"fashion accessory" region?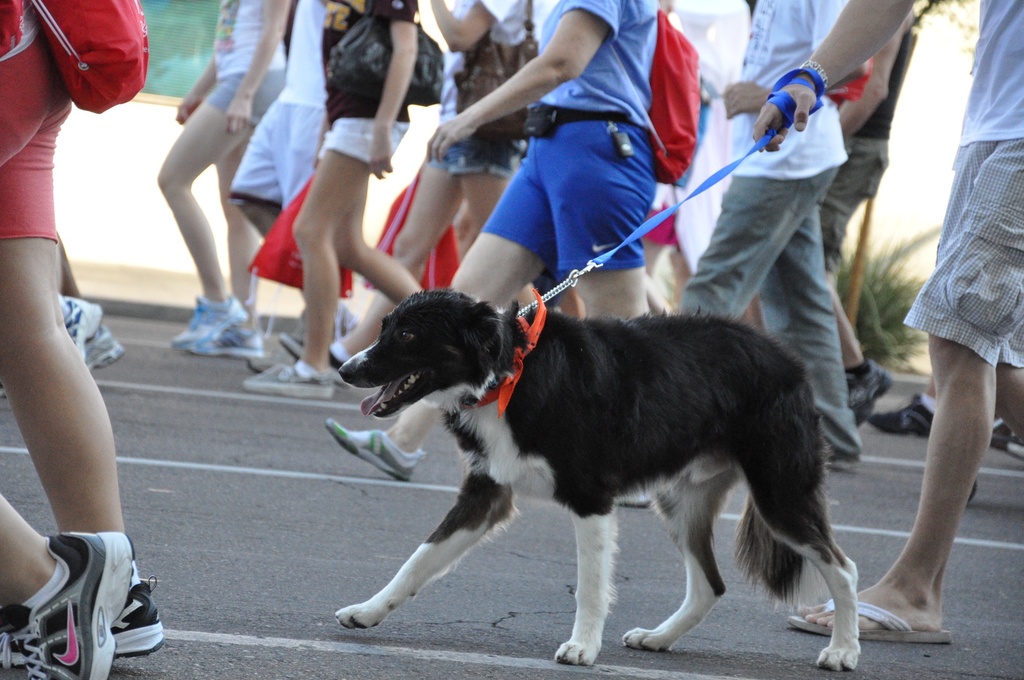
x1=507, y1=104, x2=637, y2=143
